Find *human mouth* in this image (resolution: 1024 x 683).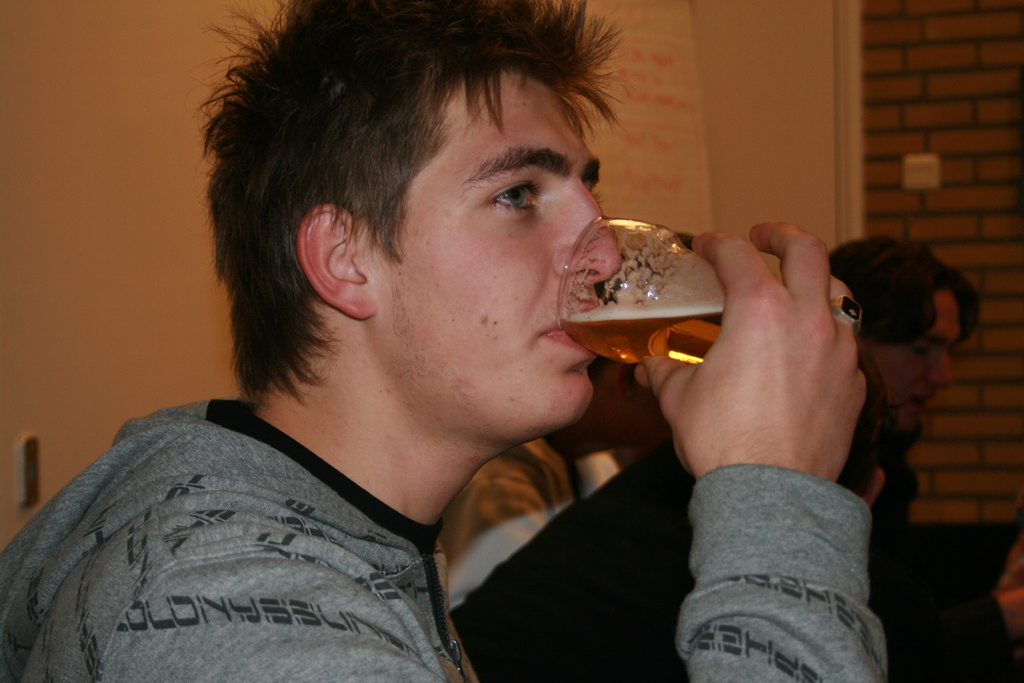
(left=541, top=320, right=593, bottom=357).
